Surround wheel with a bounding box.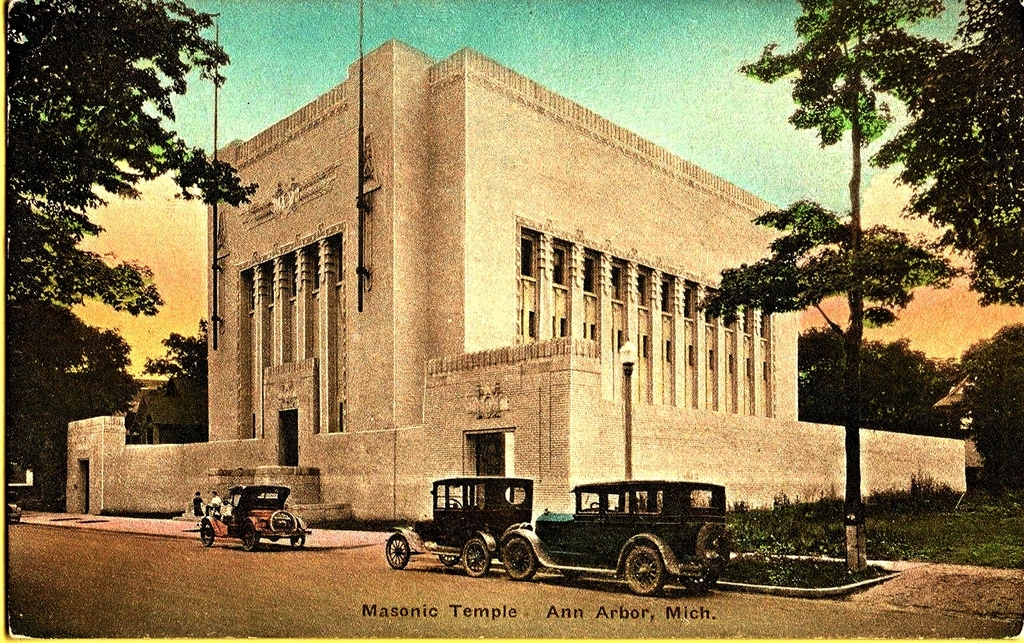
<bbox>698, 521, 725, 566</bbox>.
